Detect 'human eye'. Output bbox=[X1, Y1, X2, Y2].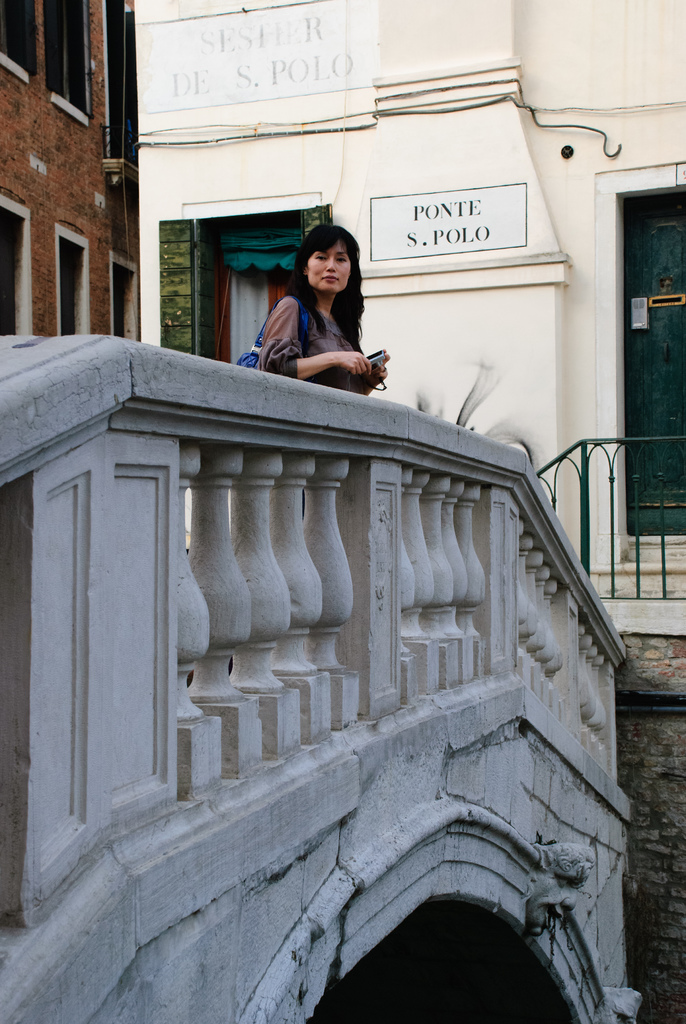
bbox=[325, 250, 361, 268].
